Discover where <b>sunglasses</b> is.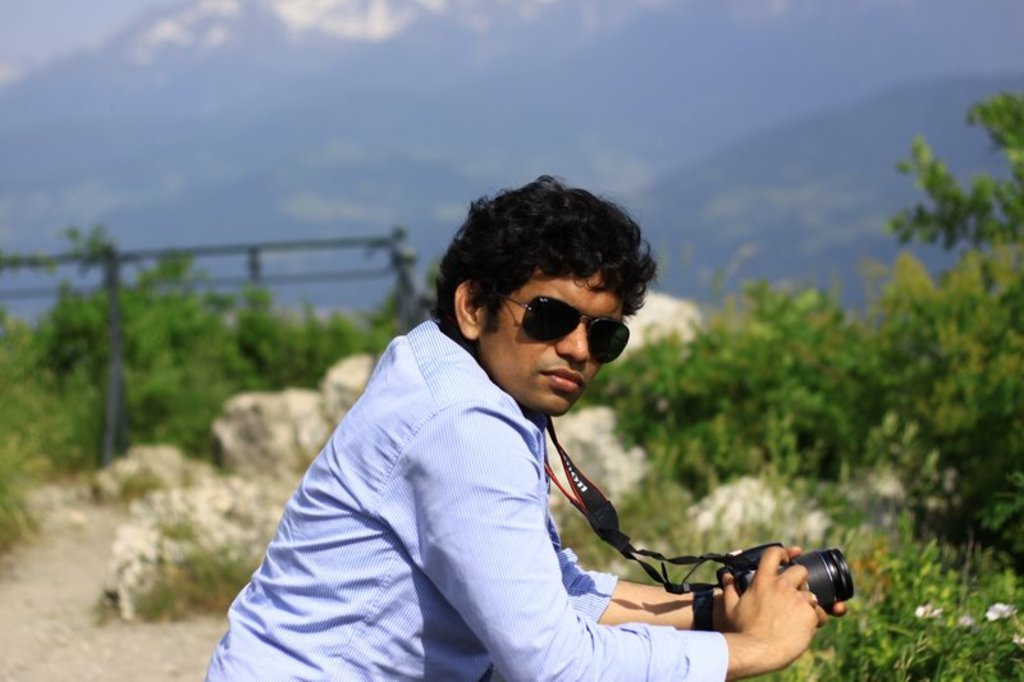
Discovered at locate(502, 292, 630, 367).
